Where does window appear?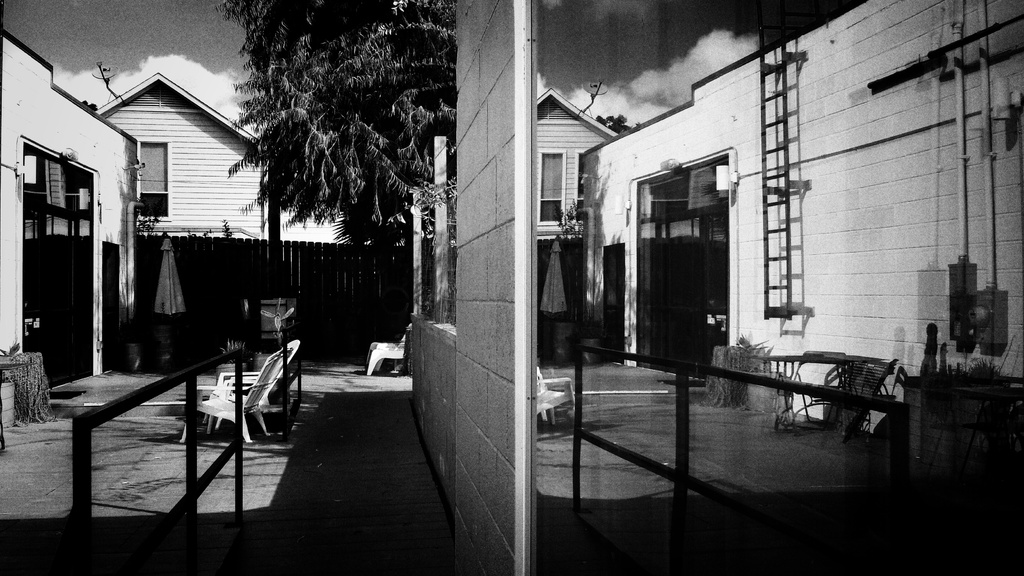
Appears at region(575, 147, 588, 223).
